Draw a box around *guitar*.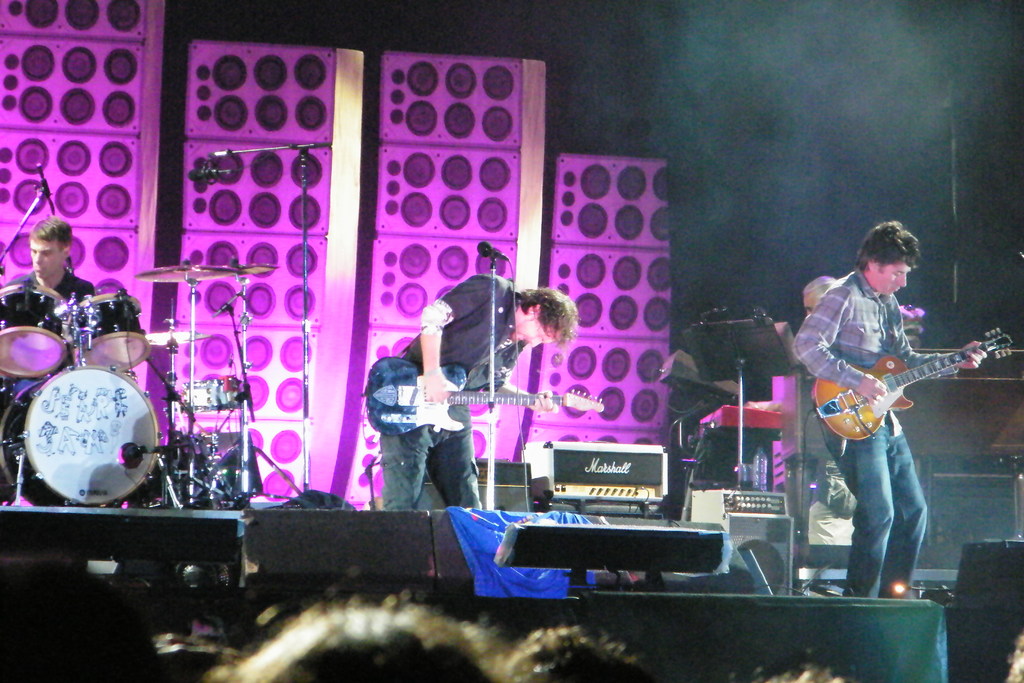
[left=364, top=357, right=603, bottom=437].
